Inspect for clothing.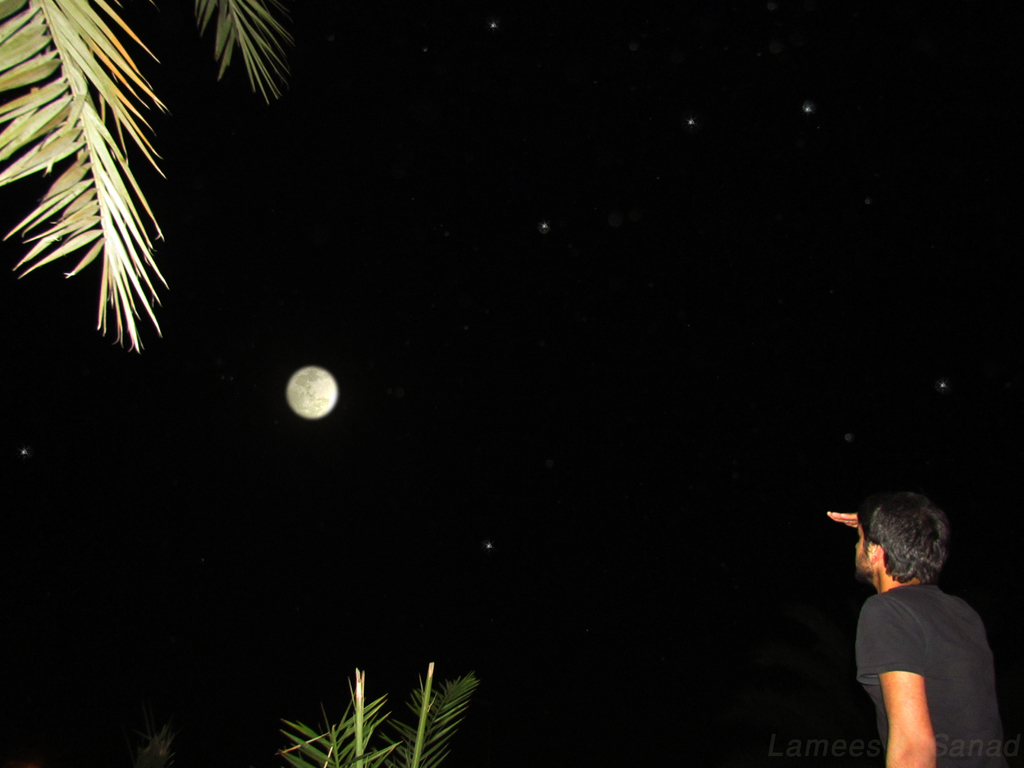
Inspection: crop(841, 582, 993, 742).
